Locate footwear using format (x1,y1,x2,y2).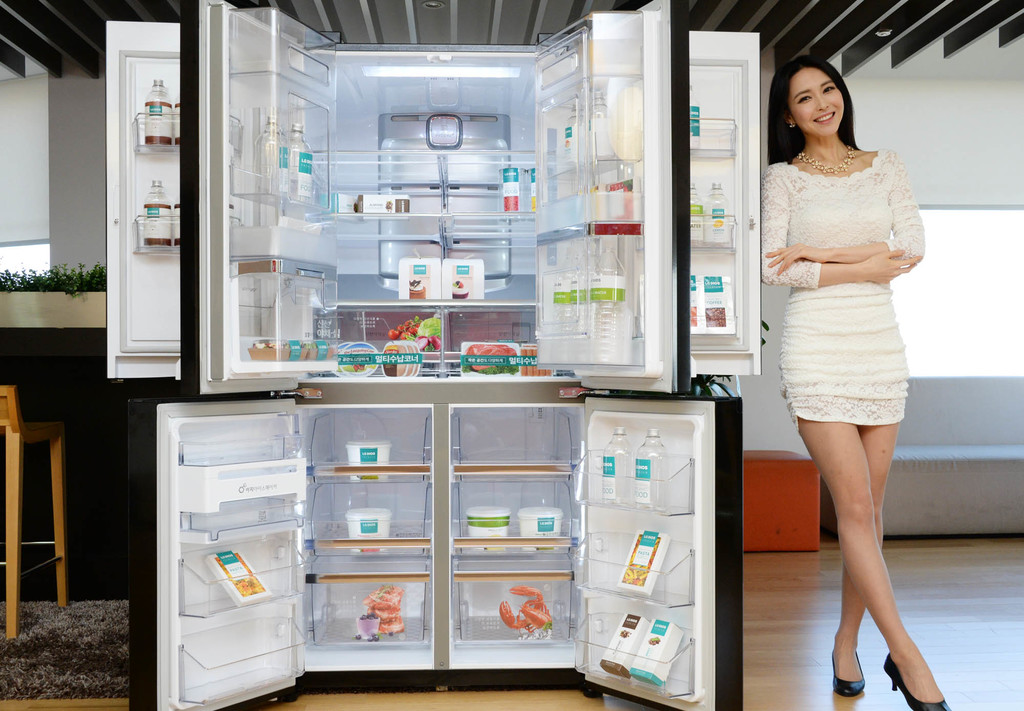
(883,655,952,710).
